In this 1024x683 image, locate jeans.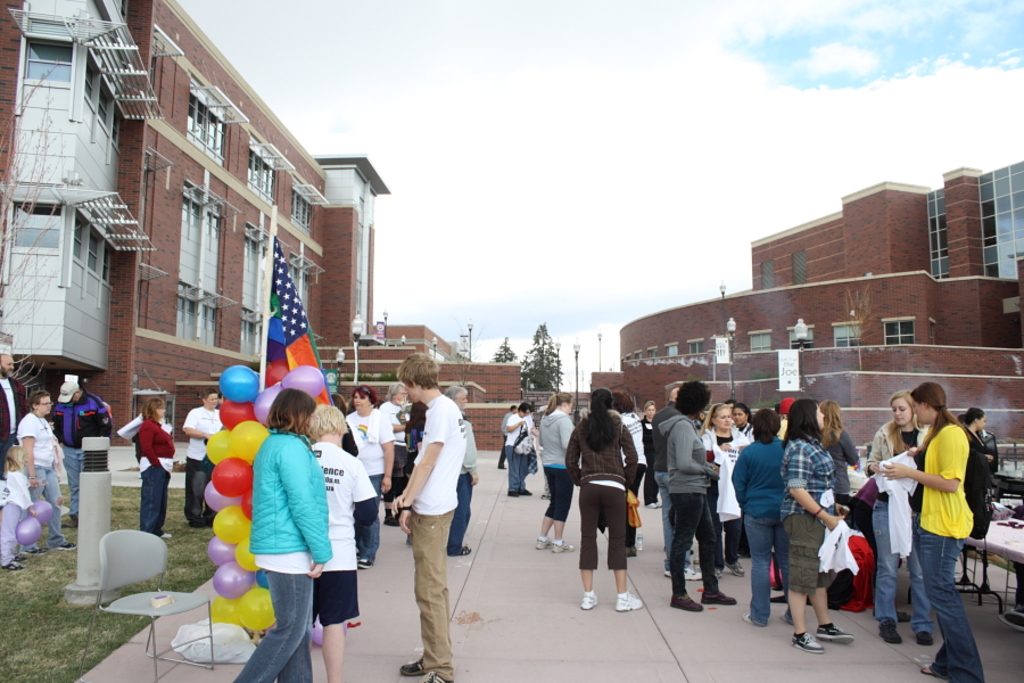
Bounding box: 914 548 996 666.
